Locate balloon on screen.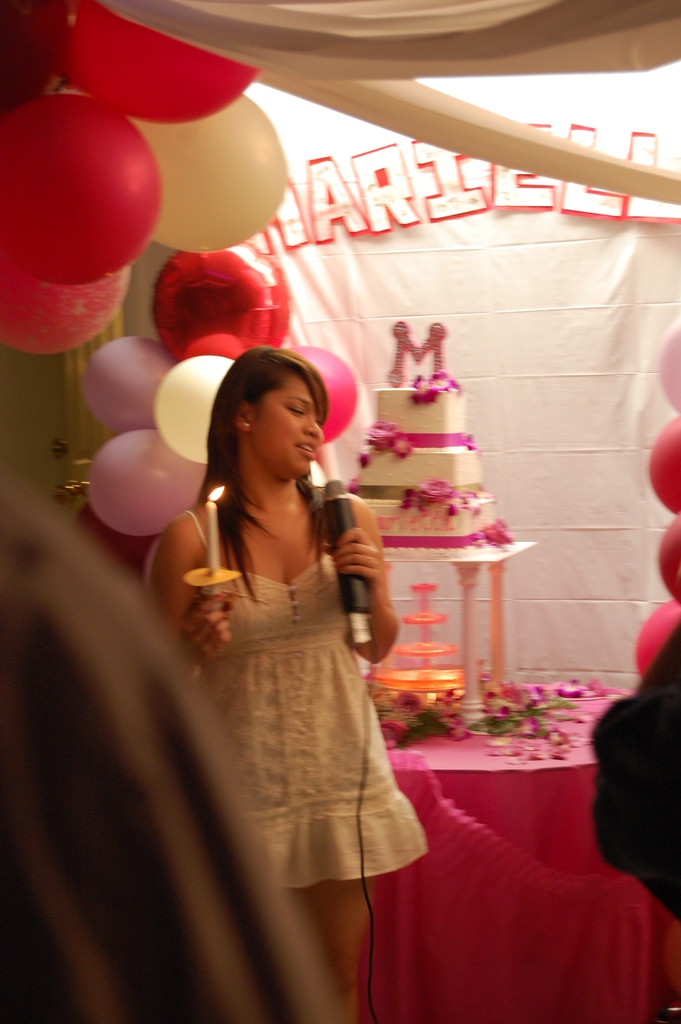
On screen at (653,316,680,413).
